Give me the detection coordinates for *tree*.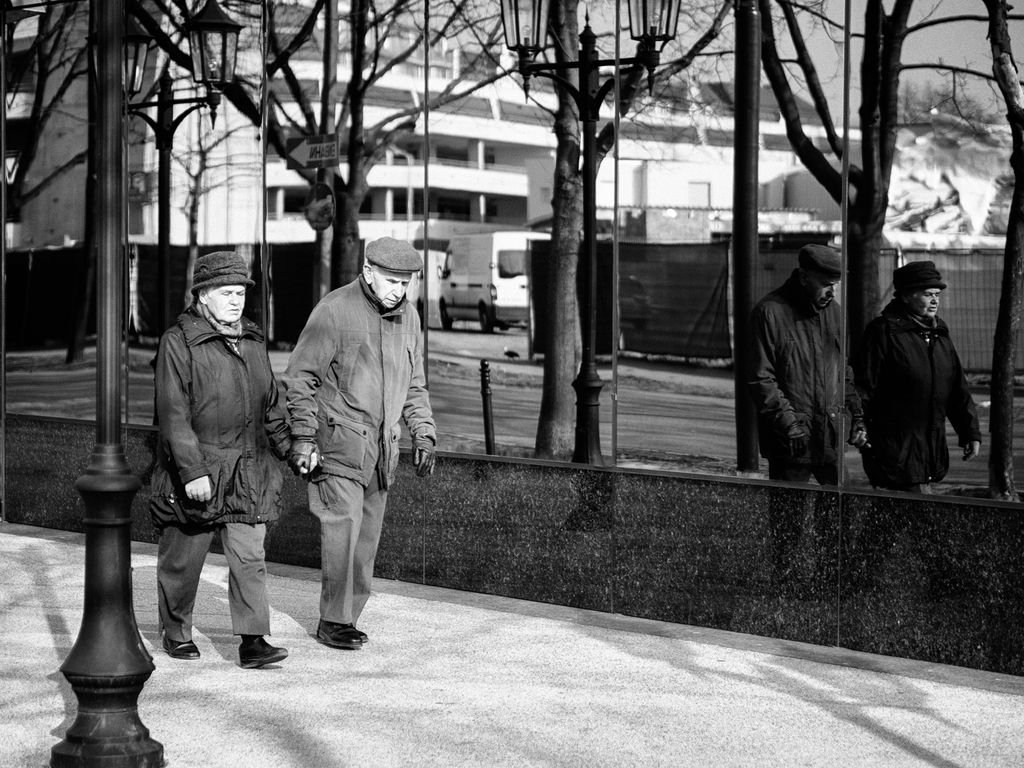
box=[145, 0, 455, 426].
